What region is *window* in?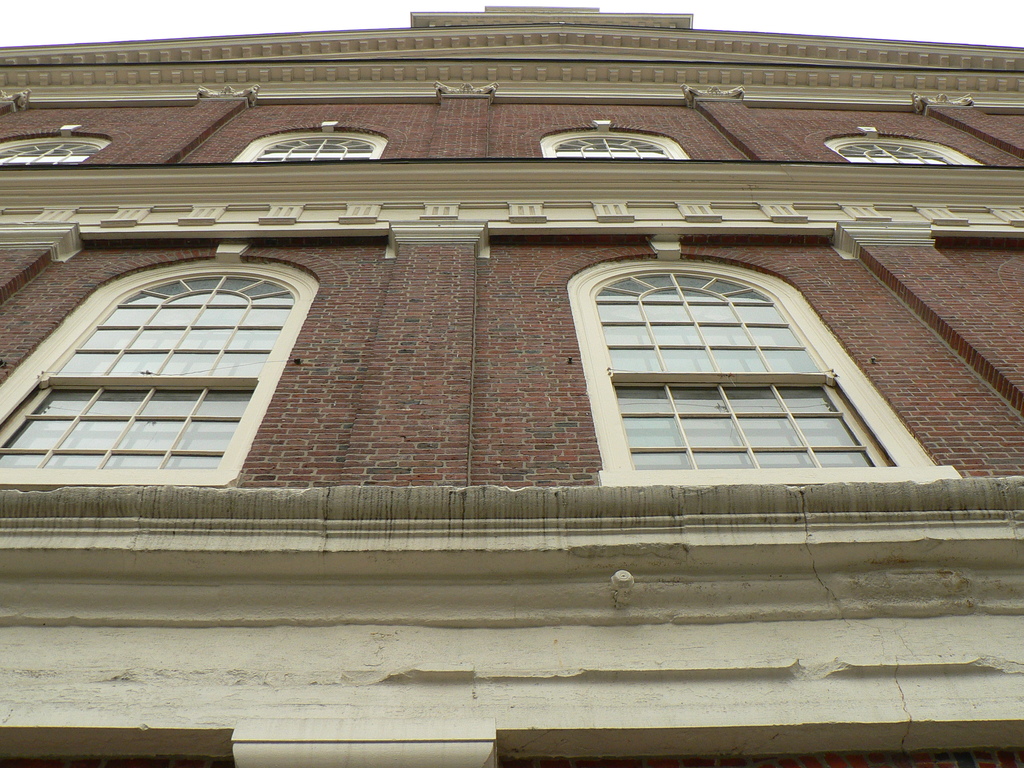
bbox=[548, 127, 672, 158].
